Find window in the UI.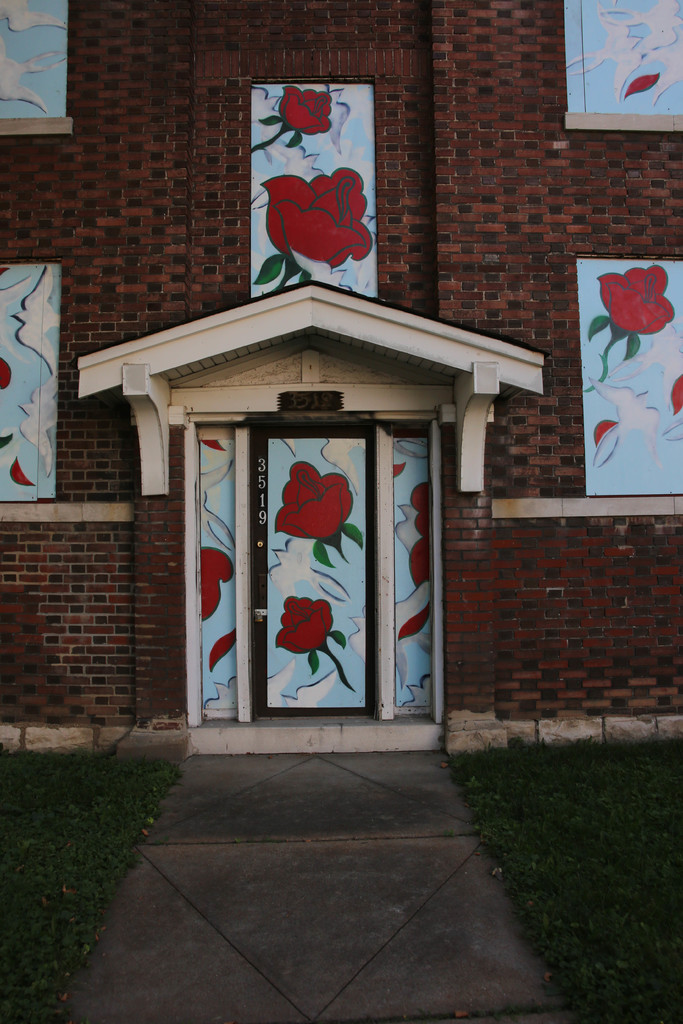
UI element at [left=571, top=257, right=682, bottom=502].
